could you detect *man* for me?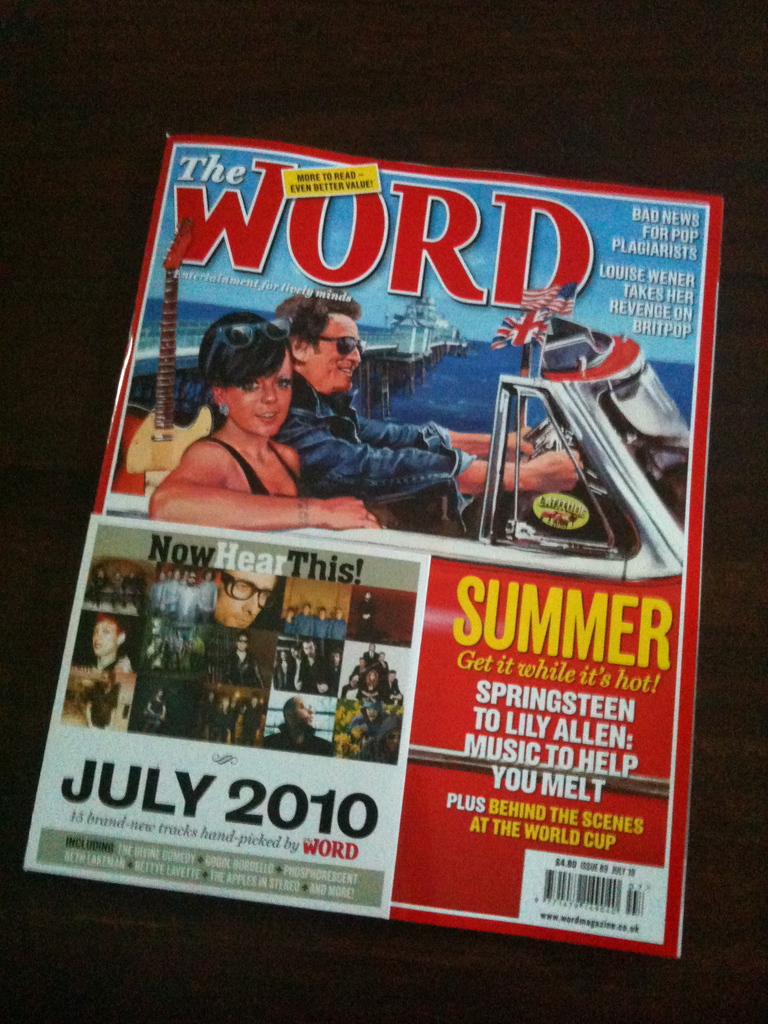
Detection result: [left=171, top=568, right=200, bottom=614].
